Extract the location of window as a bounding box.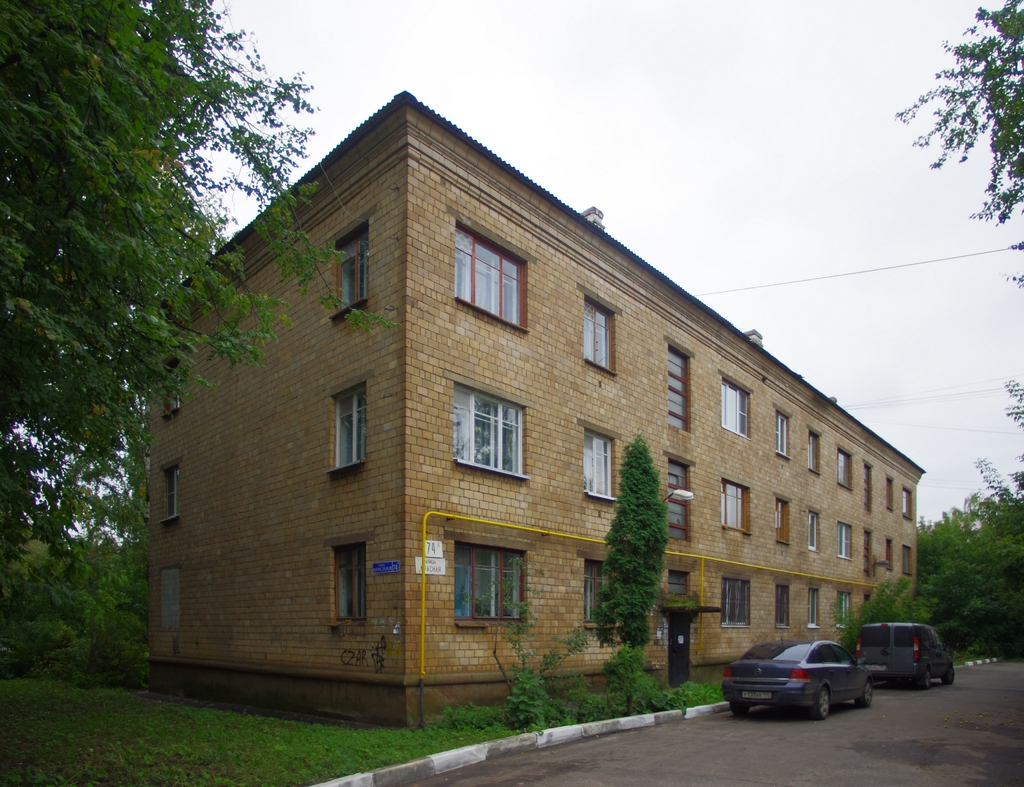
bbox=(724, 480, 751, 536).
